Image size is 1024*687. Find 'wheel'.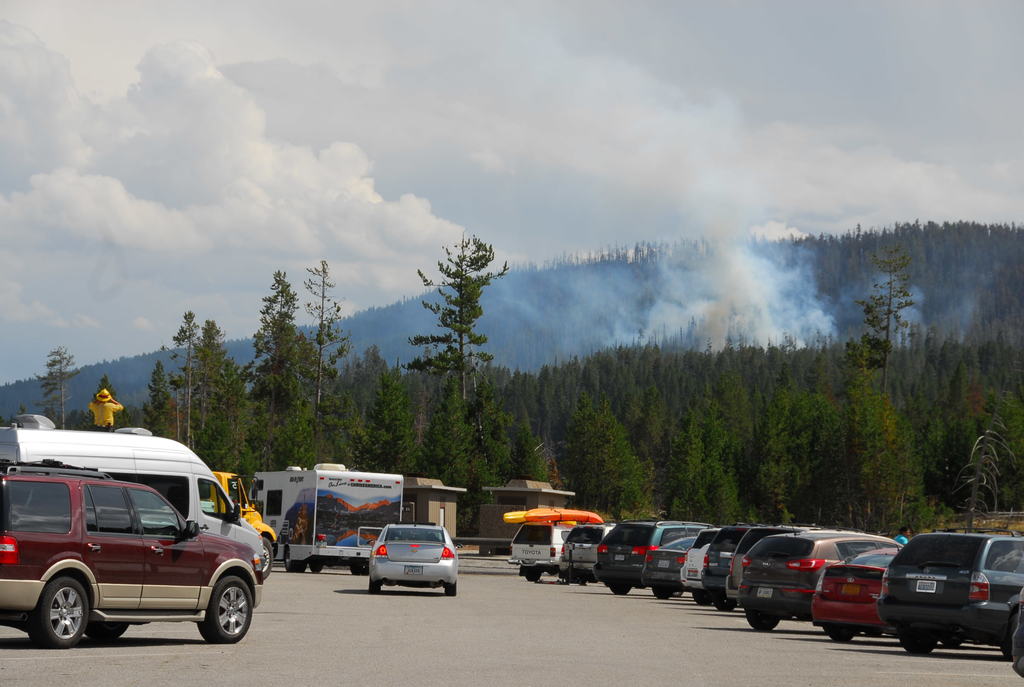
{"left": 826, "top": 622, "right": 855, "bottom": 642}.
